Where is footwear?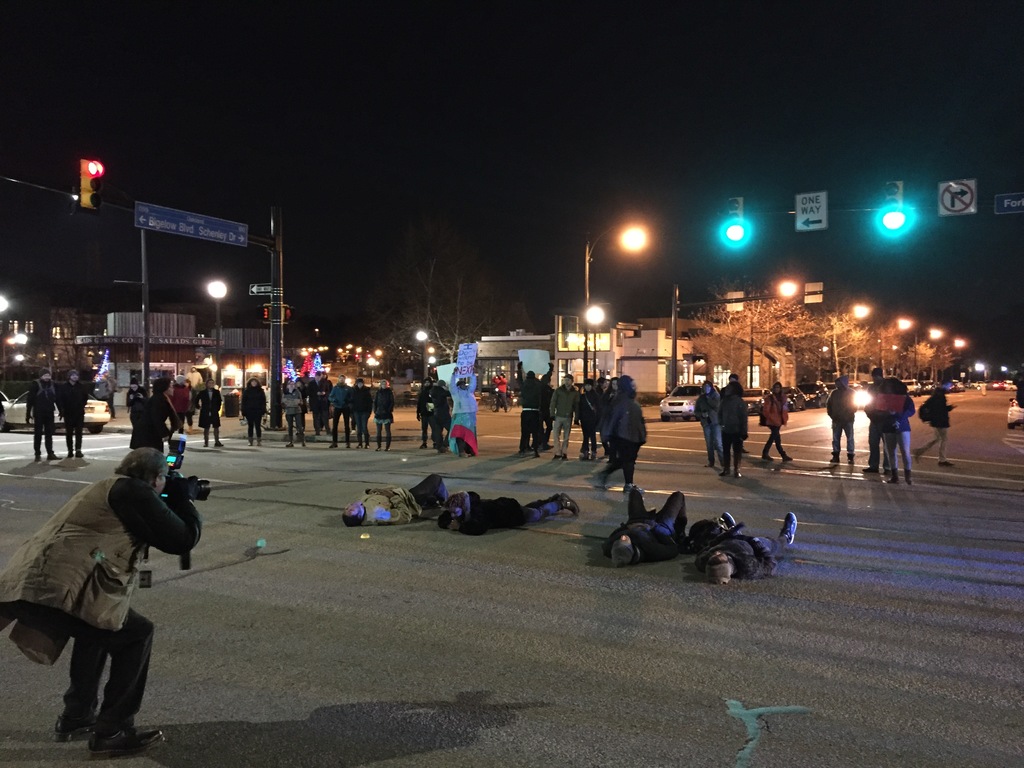
[x1=287, y1=437, x2=292, y2=449].
